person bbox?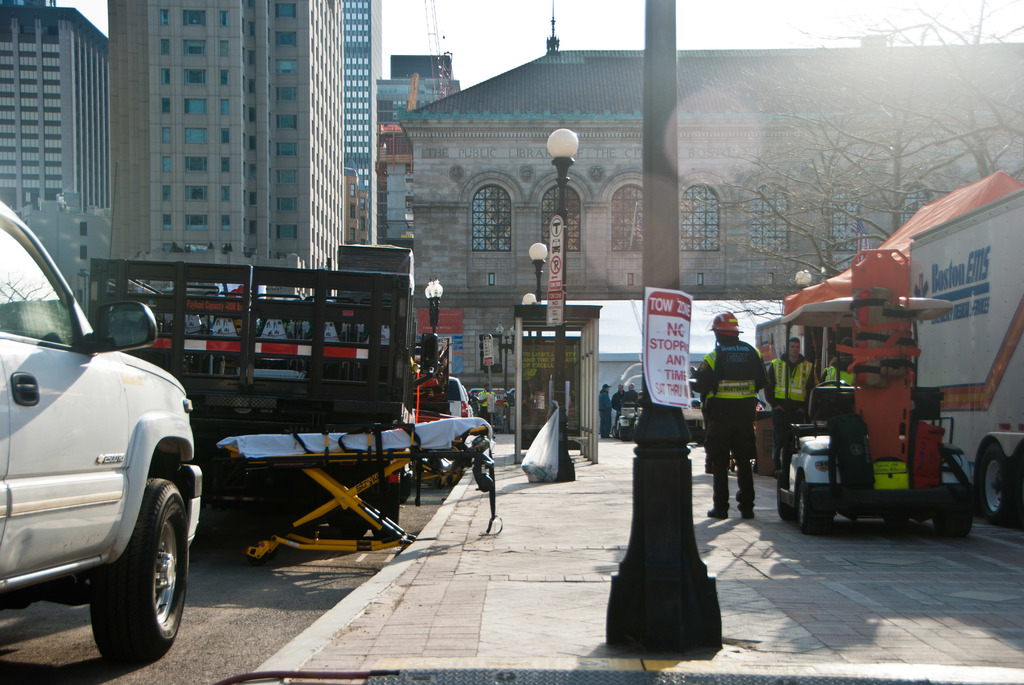
<region>613, 384, 622, 406</region>
